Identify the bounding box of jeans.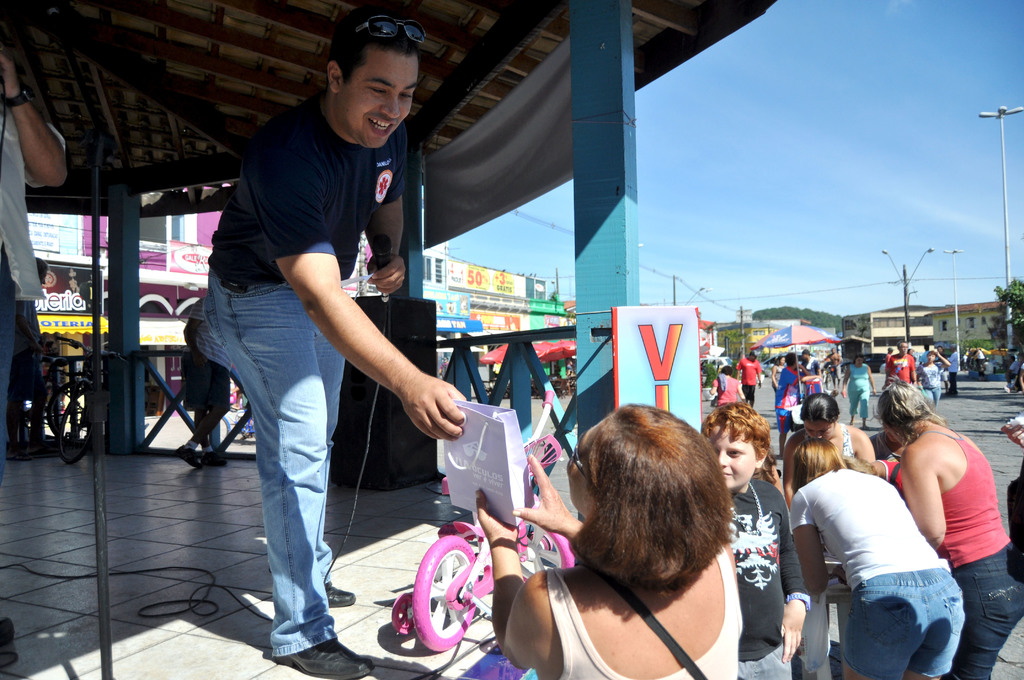
select_region(181, 351, 229, 409).
